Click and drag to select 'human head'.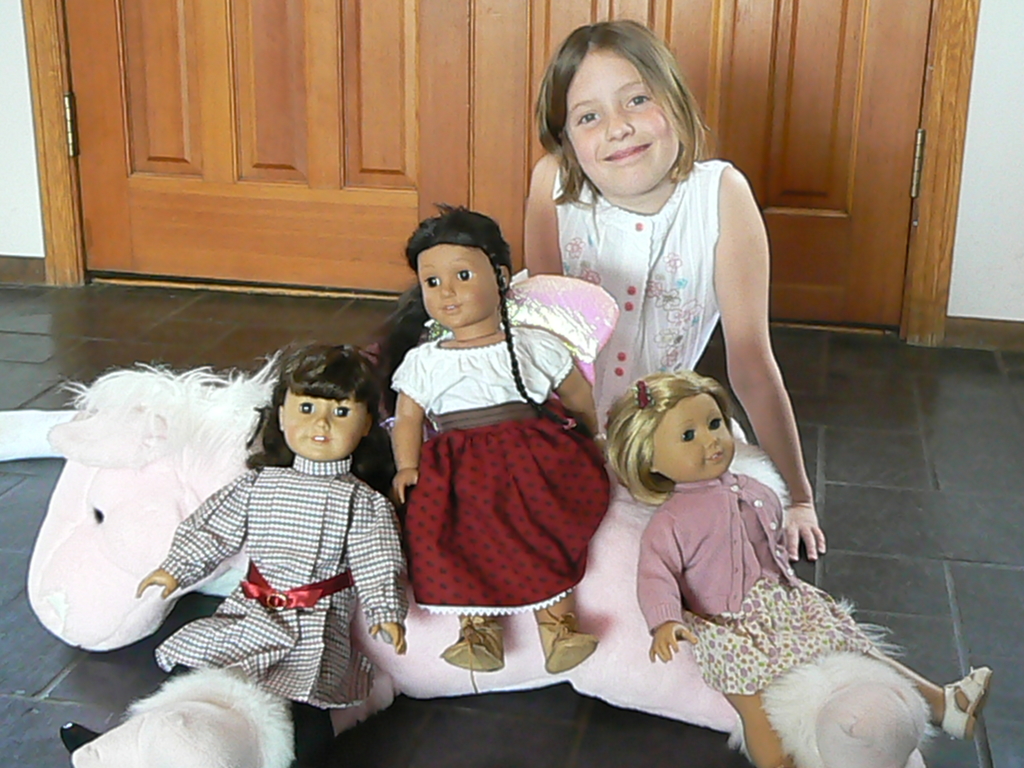
Selection: x1=406 y1=203 x2=504 y2=328.
